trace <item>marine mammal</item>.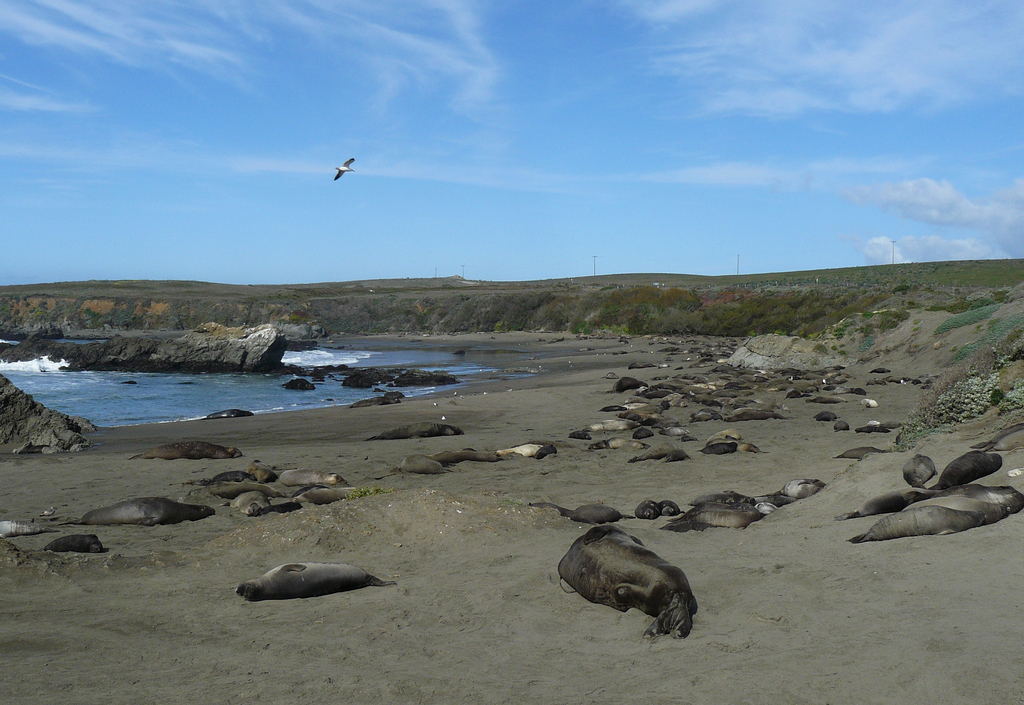
Traced to [x1=237, y1=563, x2=401, y2=602].
